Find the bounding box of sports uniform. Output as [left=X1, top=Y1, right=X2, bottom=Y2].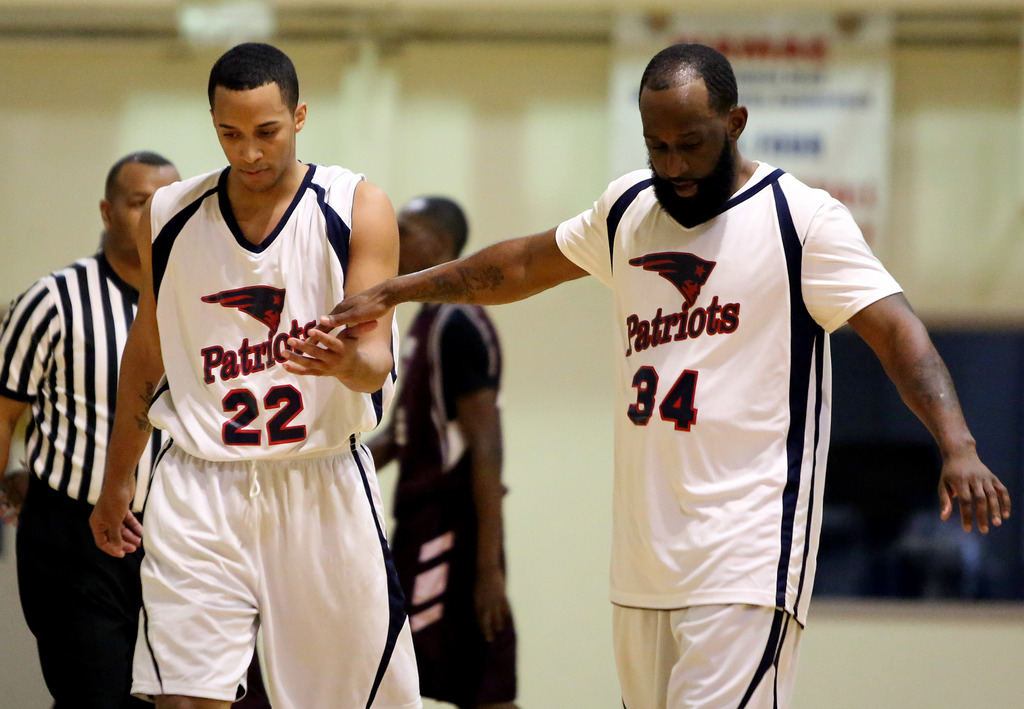
[left=559, top=163, right=910, bottom=708].
